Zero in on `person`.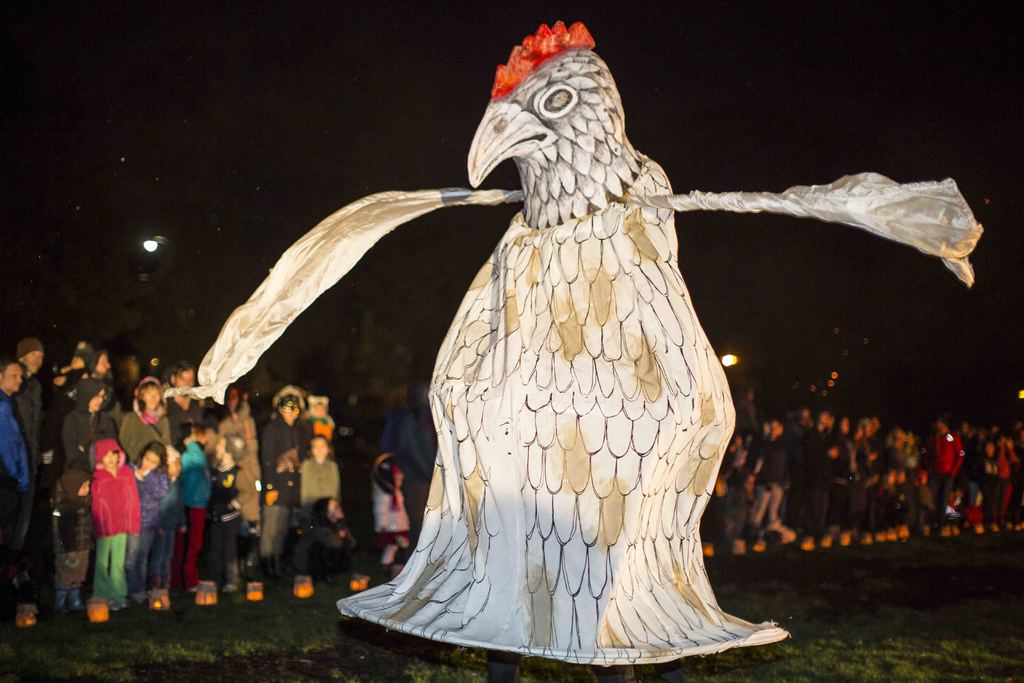
Zeroed in: rect(88, 443, 142, 611).
